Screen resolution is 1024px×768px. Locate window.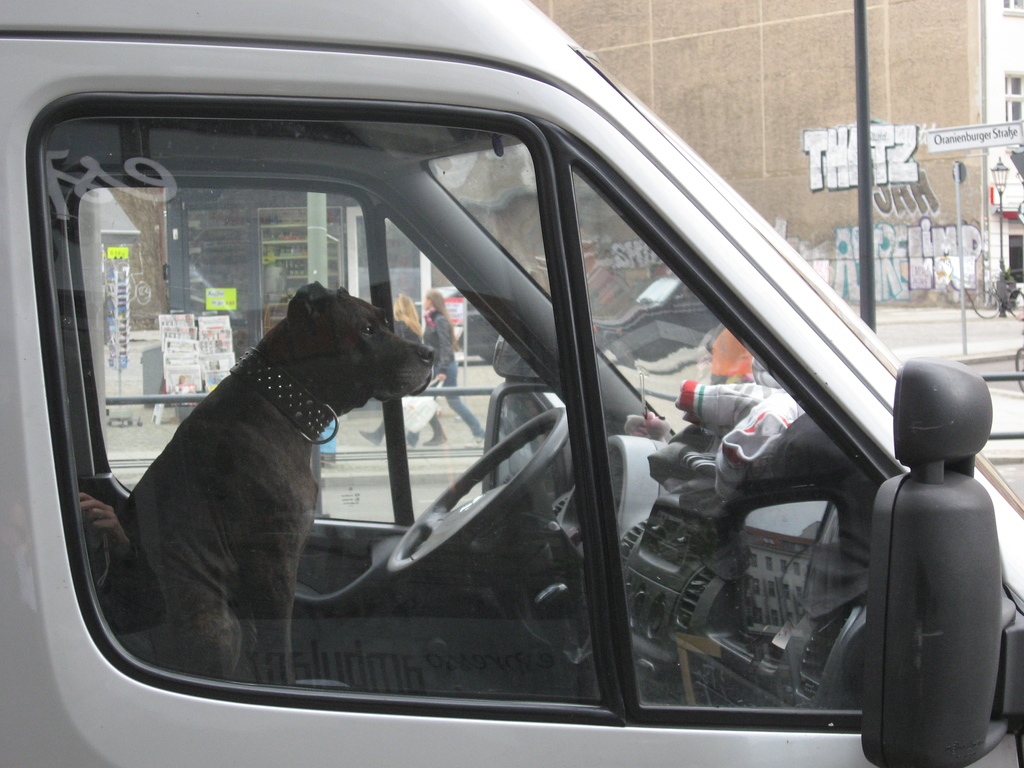
1006 68 1023 121.
